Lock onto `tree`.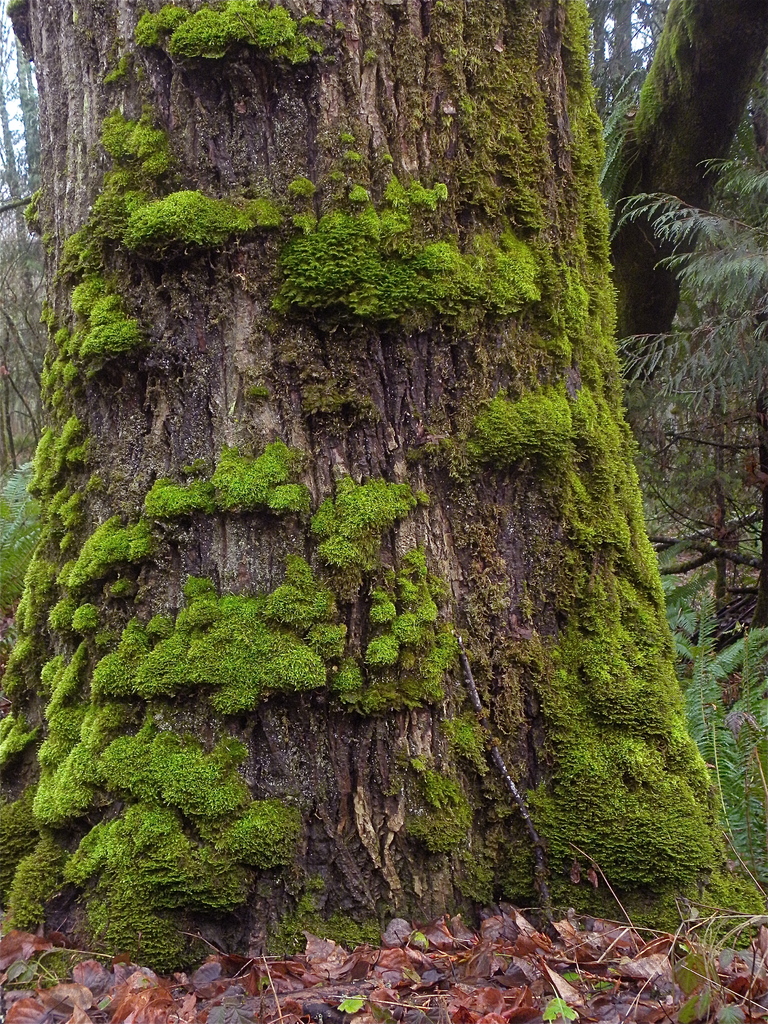
Locked: region(6, 31, 729, 888).
